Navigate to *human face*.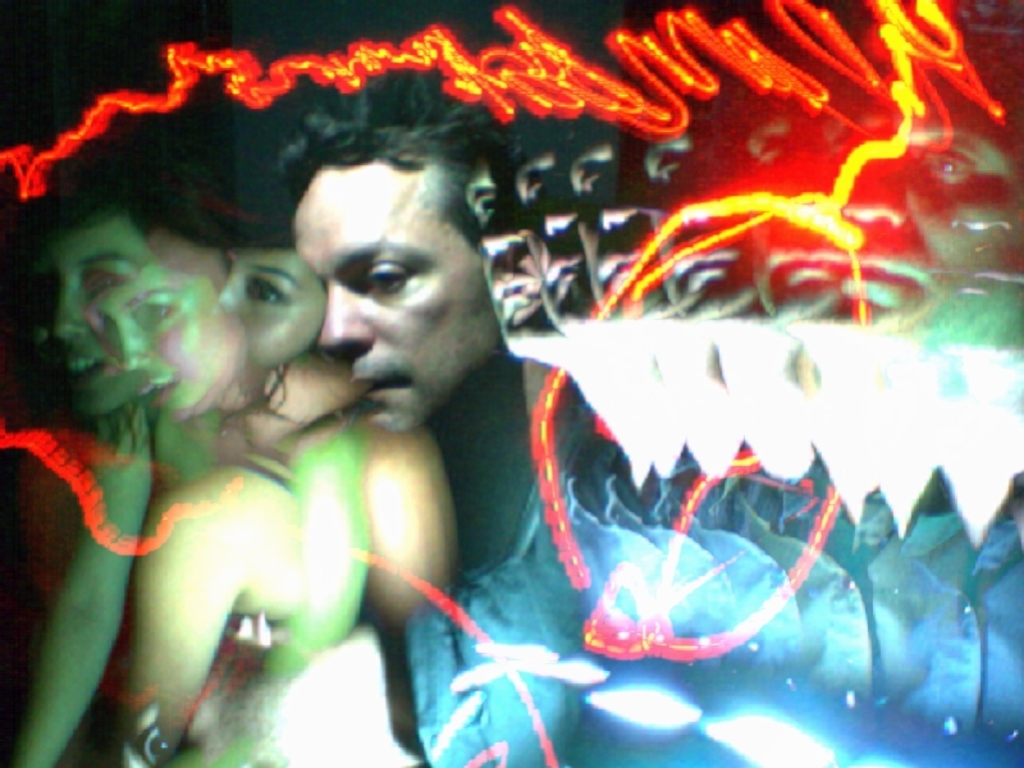
Navigation target: box(567, 131, 681, 326).
